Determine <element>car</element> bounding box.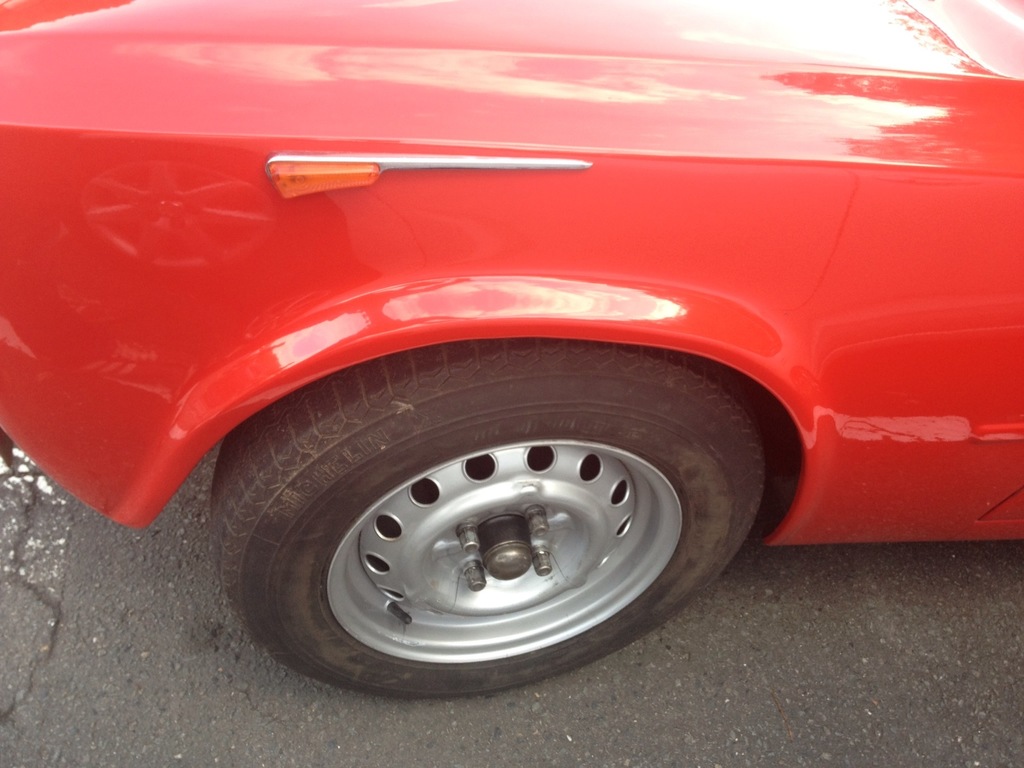
Determined: bbox=[0, 0, 1023, 700].
